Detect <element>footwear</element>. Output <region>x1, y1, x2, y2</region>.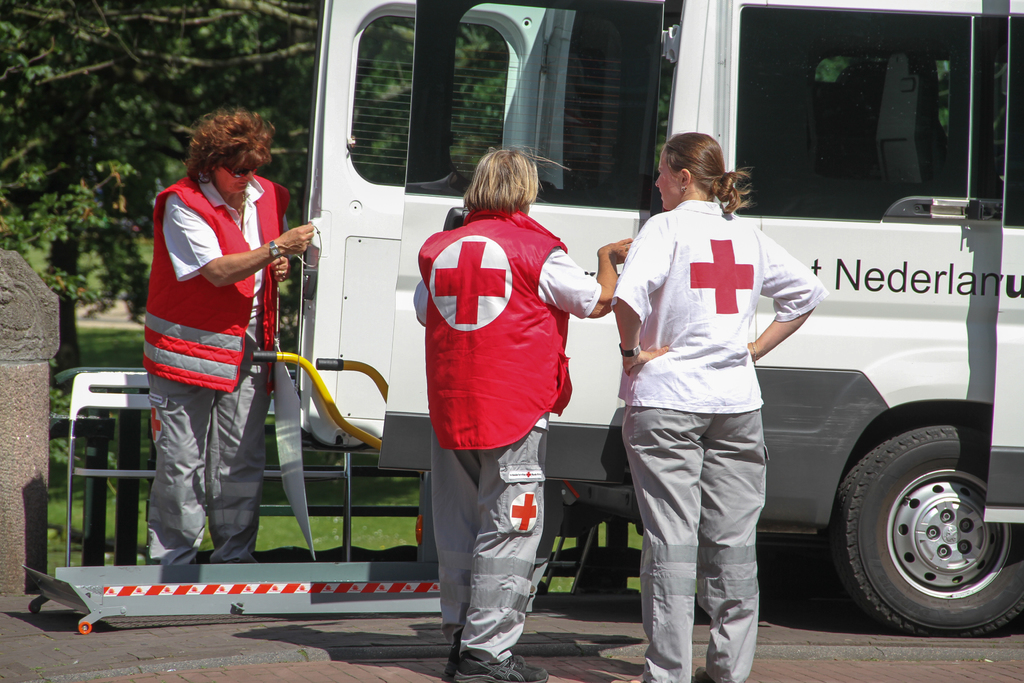
<region>438, 636, 550, 682</region>.
